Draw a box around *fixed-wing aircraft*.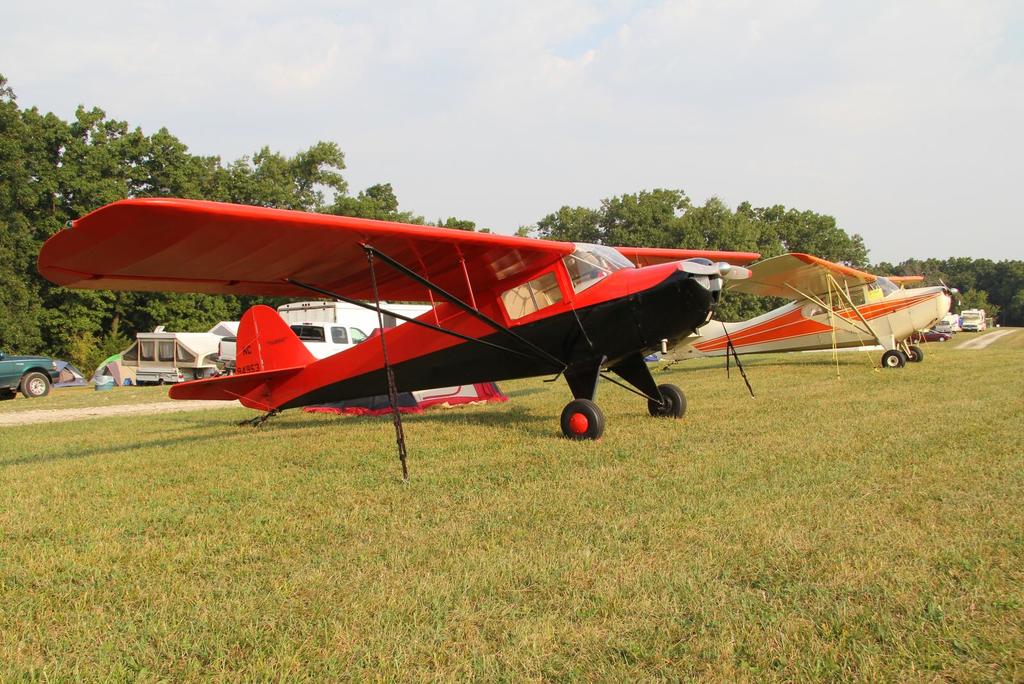
{"x1": 34, "y1": 196, "x2": 758, "y2": 437}.
